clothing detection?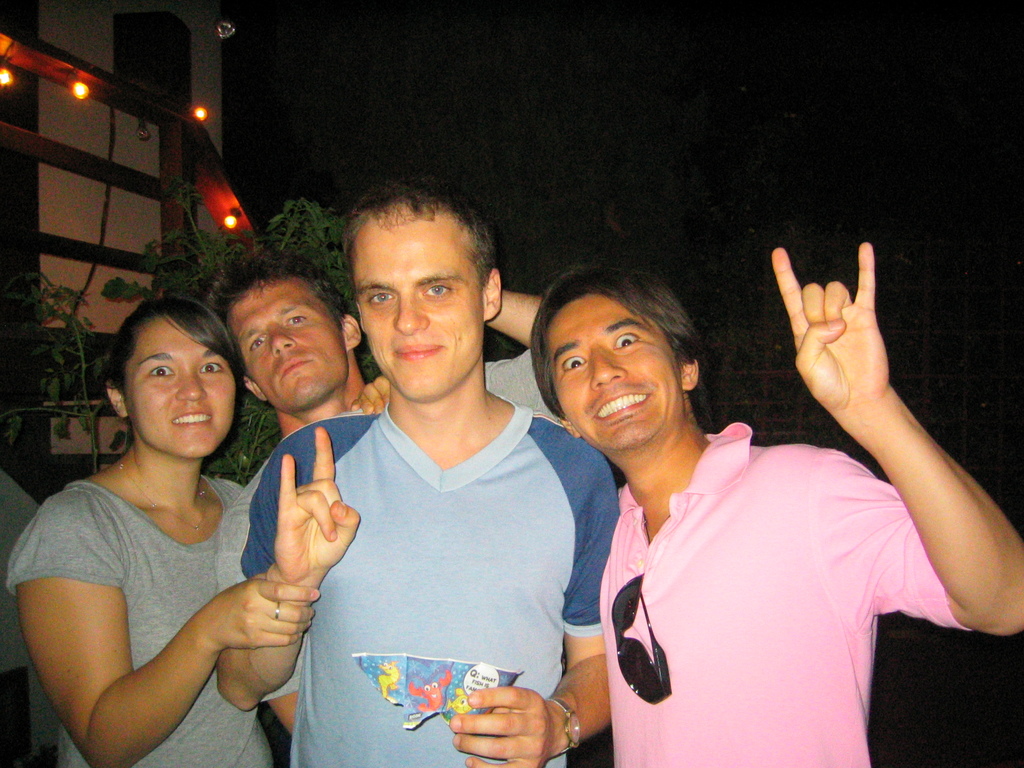
l=214, t=342, r=568, b=709
